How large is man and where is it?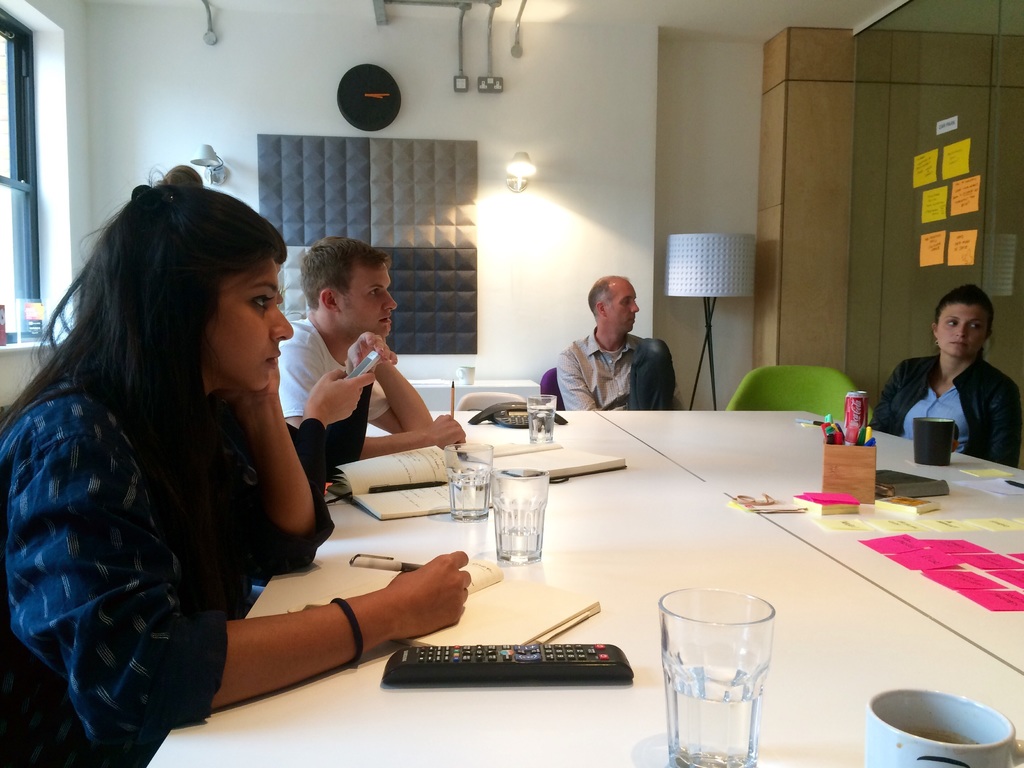
Bounding box: 276:236:467:495.
